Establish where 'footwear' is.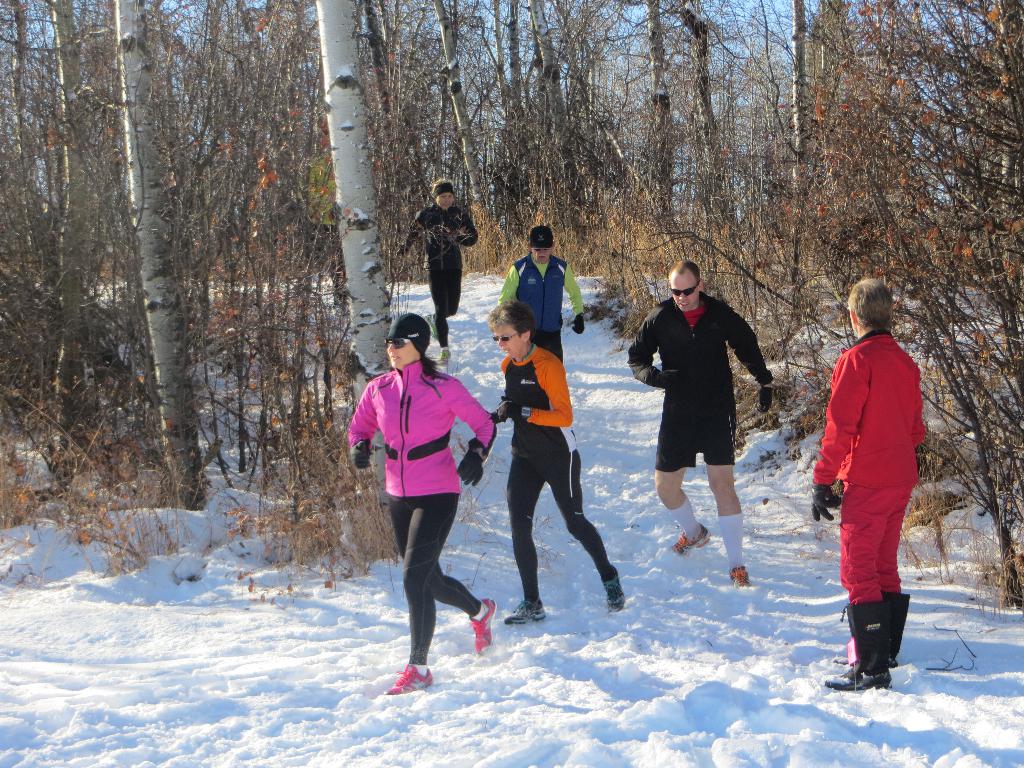
Established at (left=602, top=563, right=627, bottom=614).
